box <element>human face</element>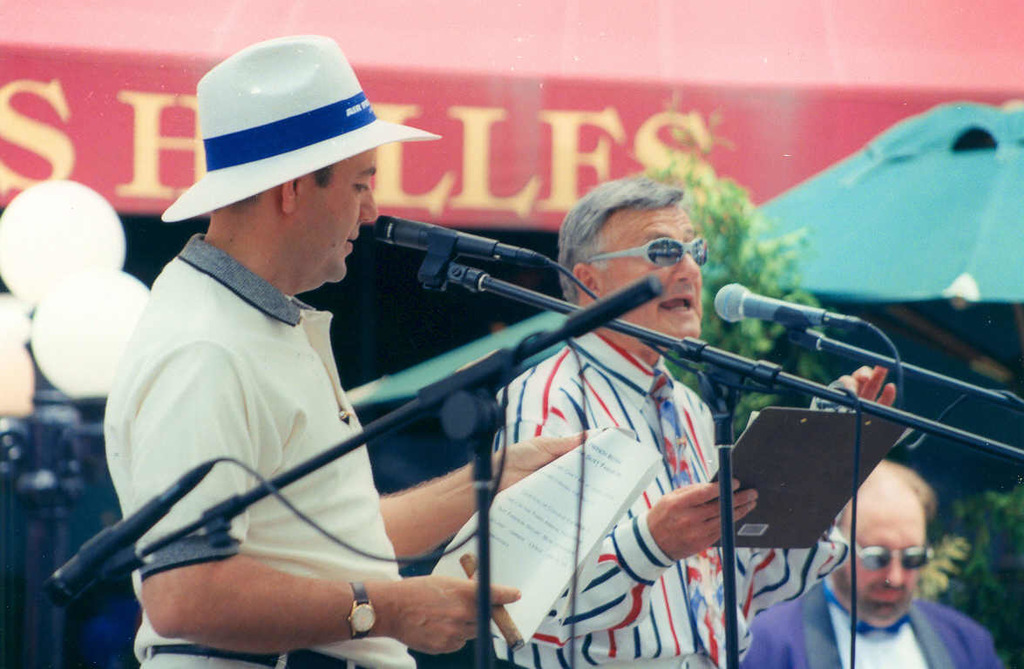
(596, 206, 702, 337)
